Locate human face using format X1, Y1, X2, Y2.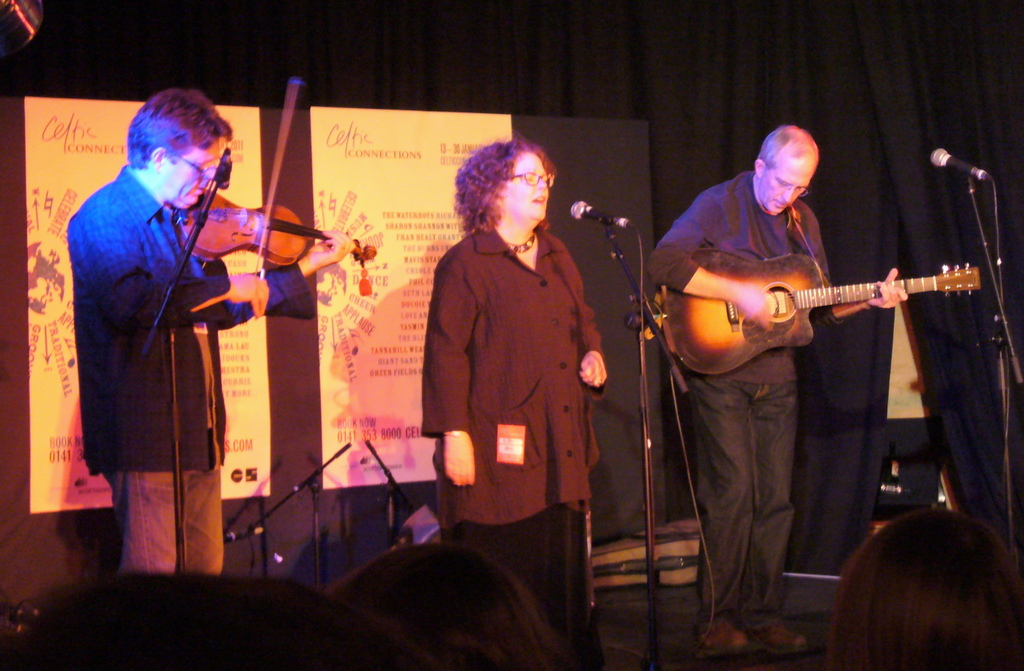
764, 170, 814, 214.
